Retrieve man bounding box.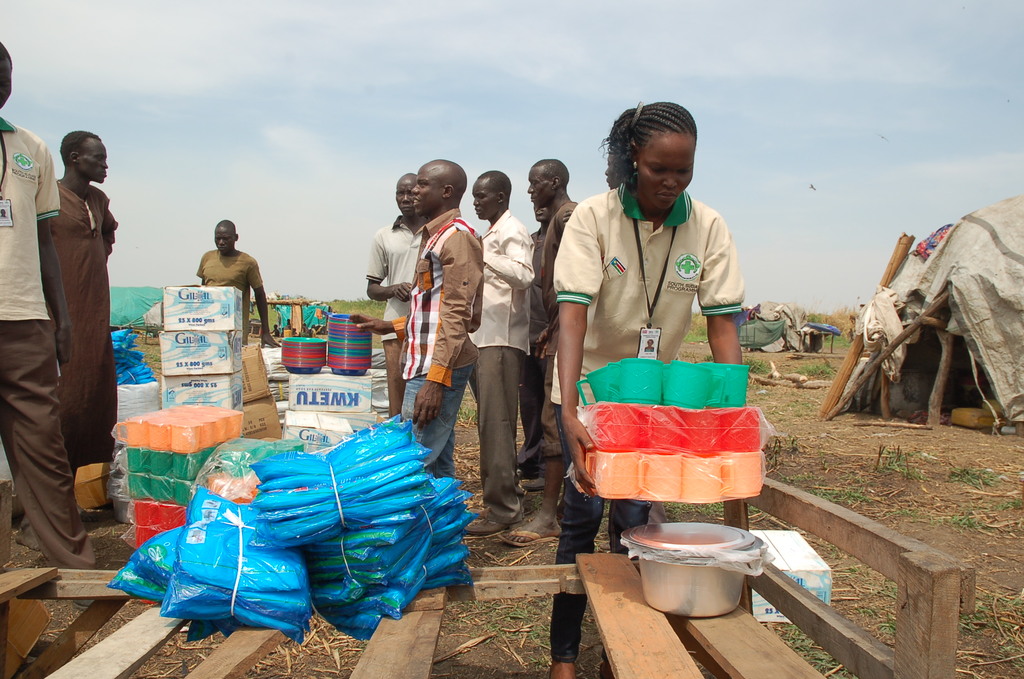
Bounding box: crop(520, 152, 574, 523).
